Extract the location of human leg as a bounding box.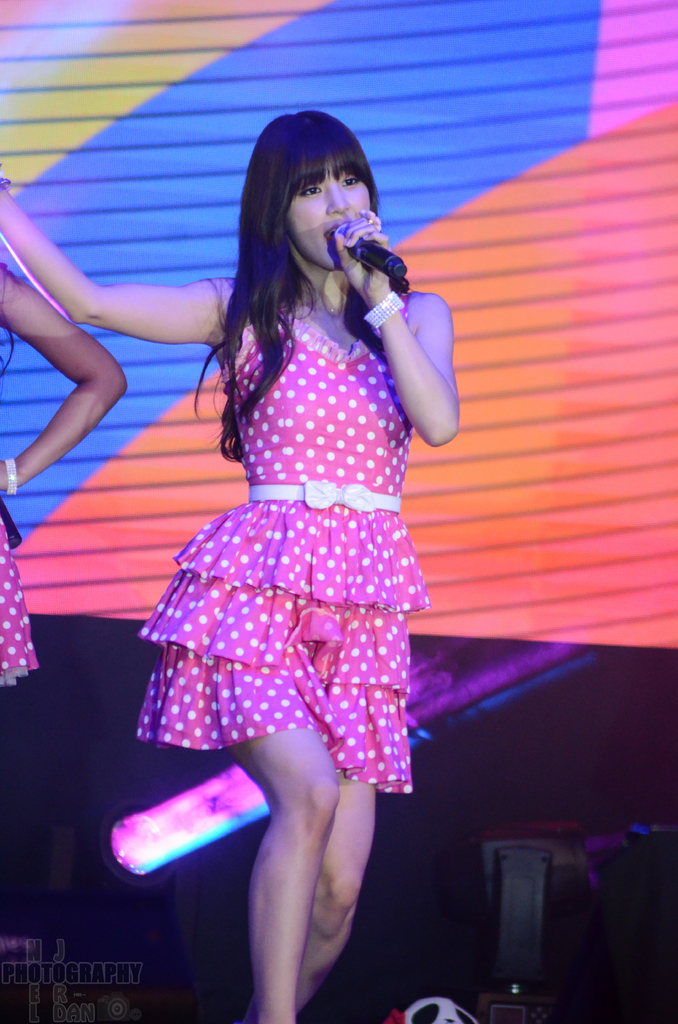
[314,788,380,968].
